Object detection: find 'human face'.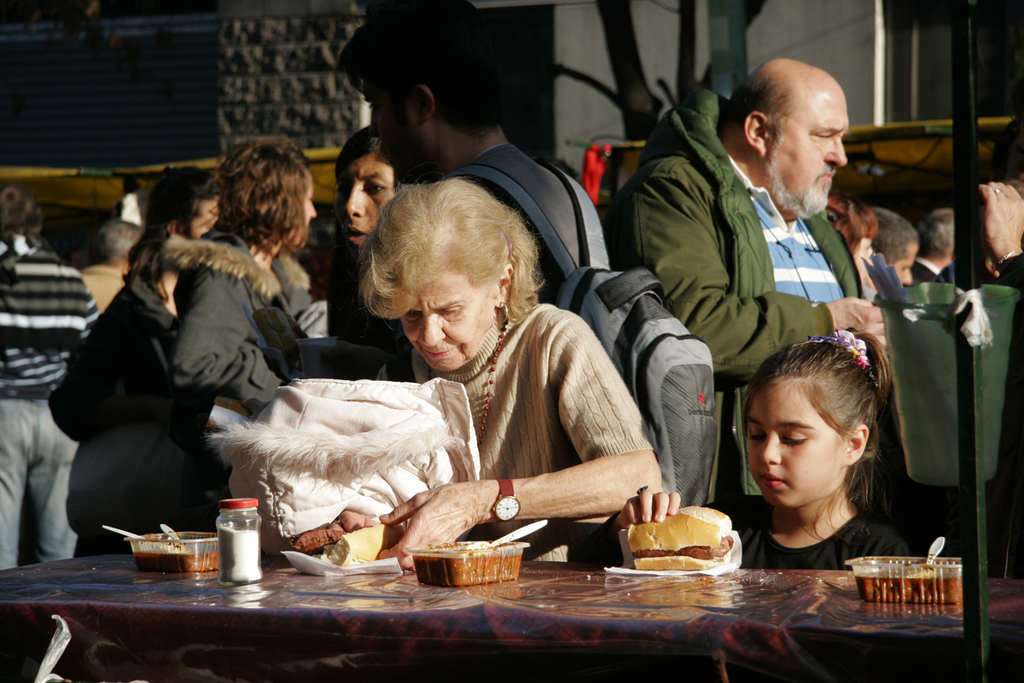
region(191, 200, 217, 239).
